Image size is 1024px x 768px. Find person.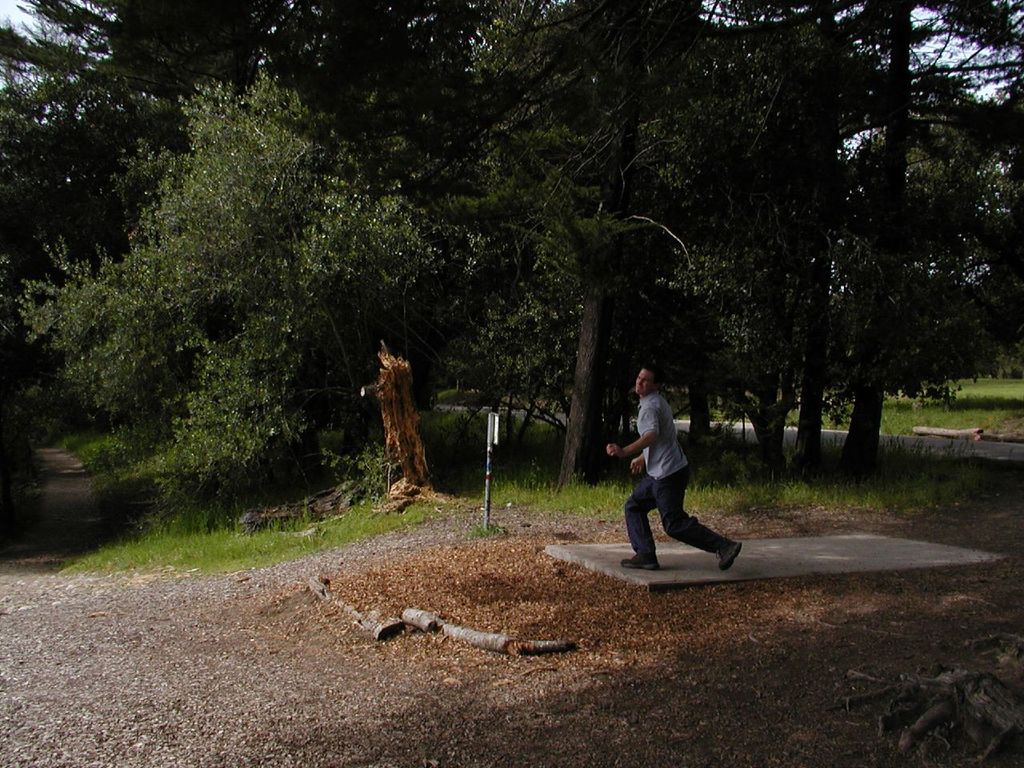
crop(603, 362, 735, 572).
